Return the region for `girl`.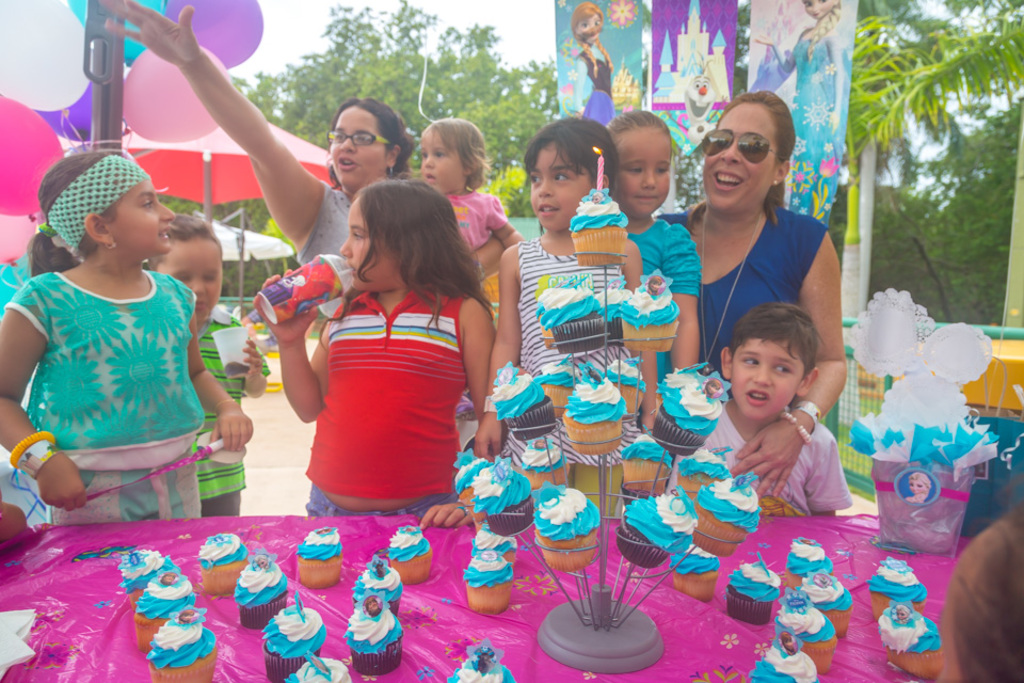
region(0, 149, 254, 523).
